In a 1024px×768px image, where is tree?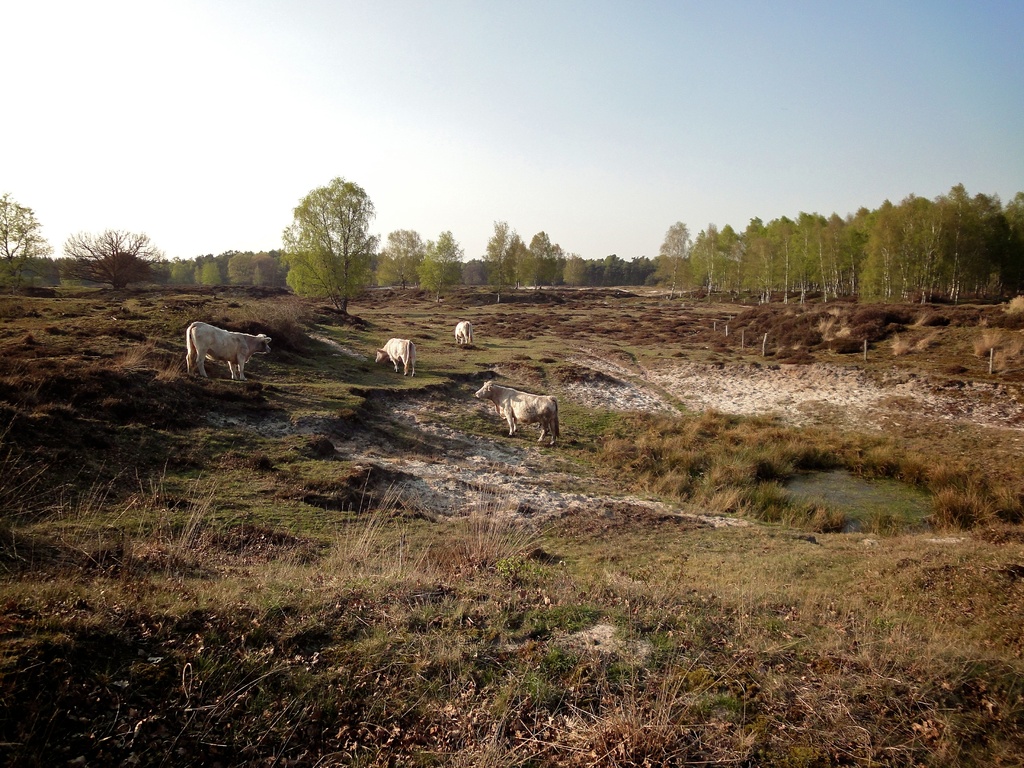
(0,195,42,271).
